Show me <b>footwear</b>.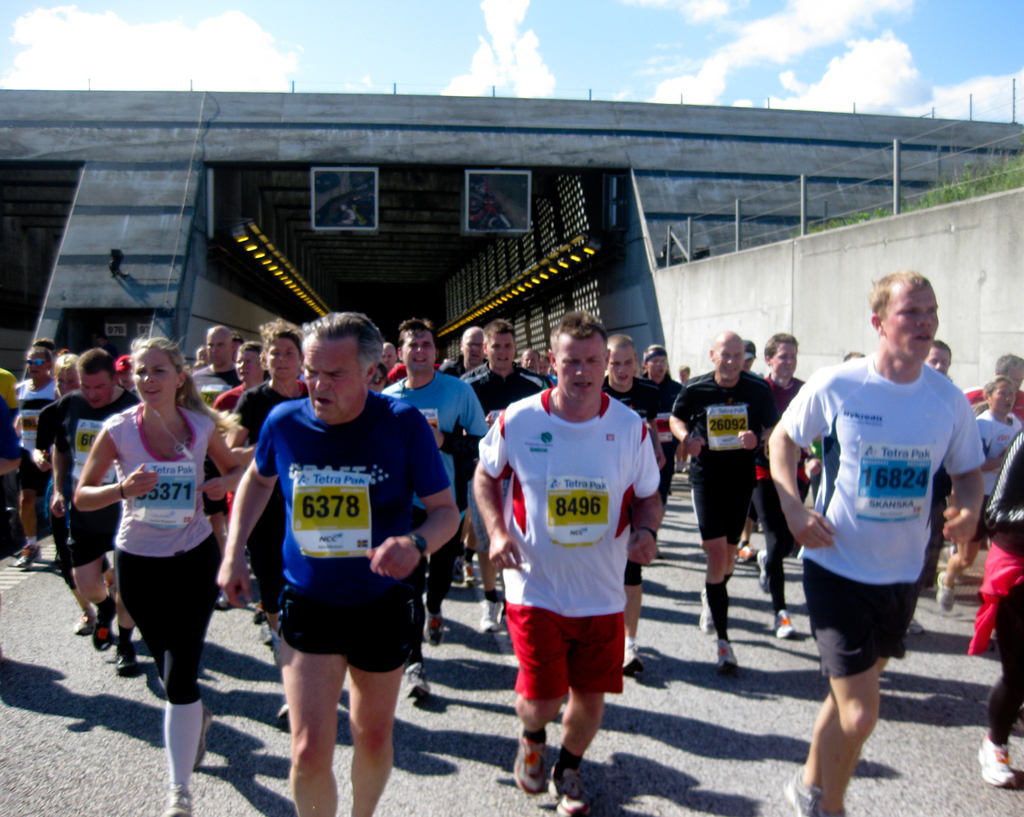
<b>footwear</b> is here: region(623, 640, 645, 673).
